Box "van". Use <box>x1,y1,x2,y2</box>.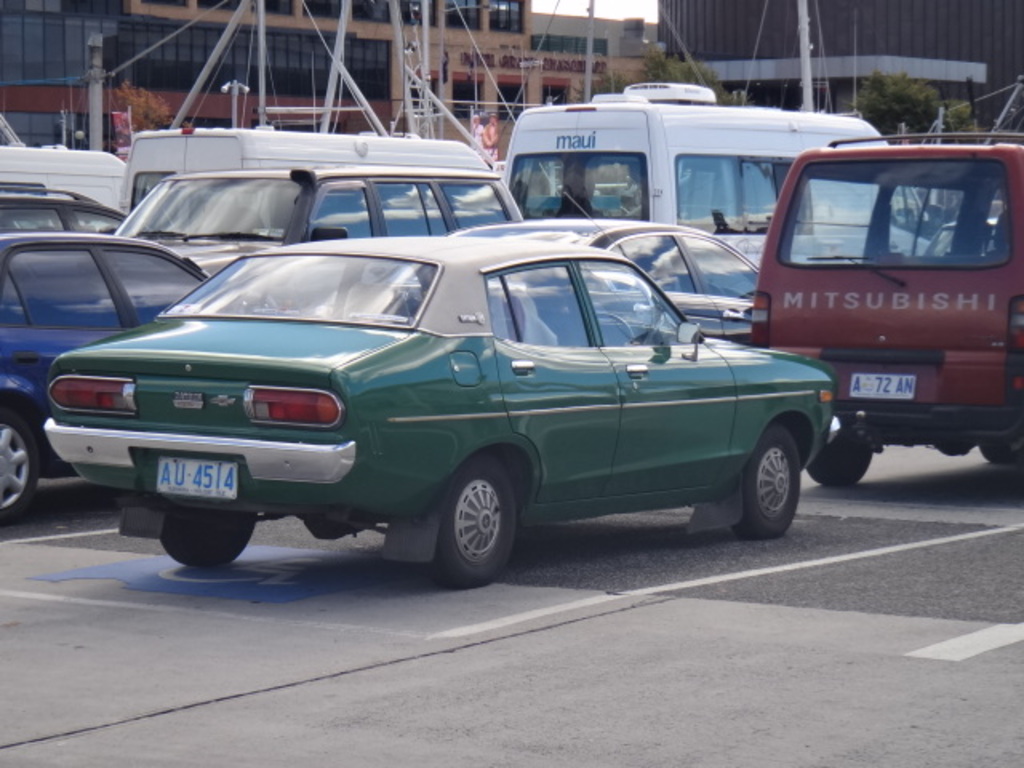
<box>749,125,1022,480</box>.
